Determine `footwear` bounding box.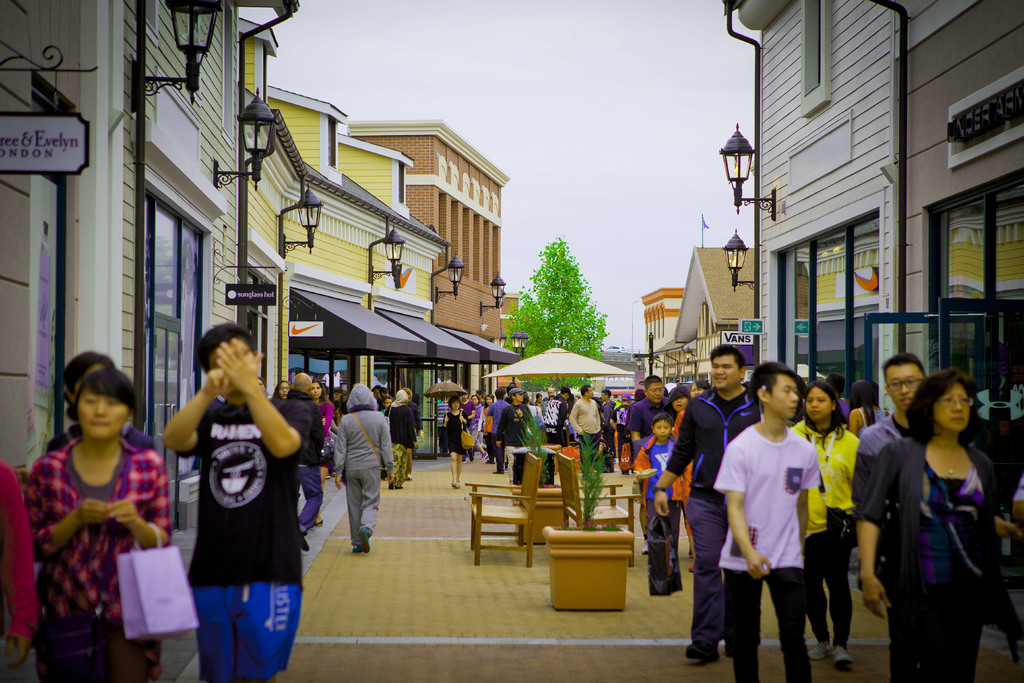
Determined: box(721, 633, 731, 657).
